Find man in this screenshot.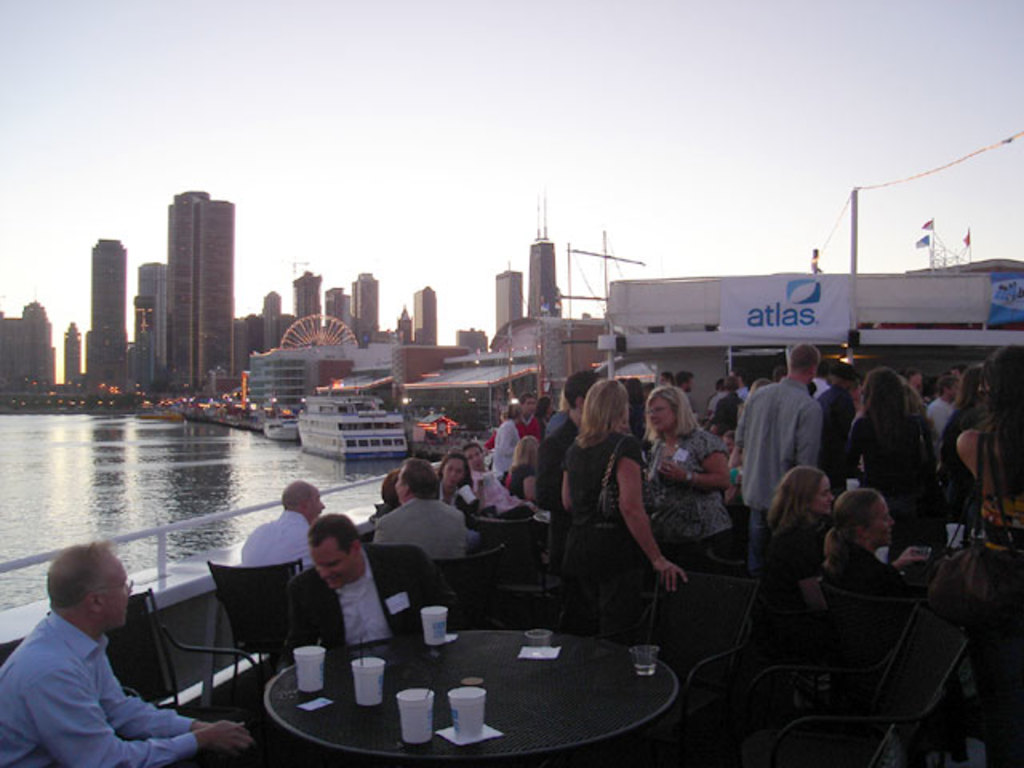
The bounding box for man is l=538, t=366, r=600, b=600.
